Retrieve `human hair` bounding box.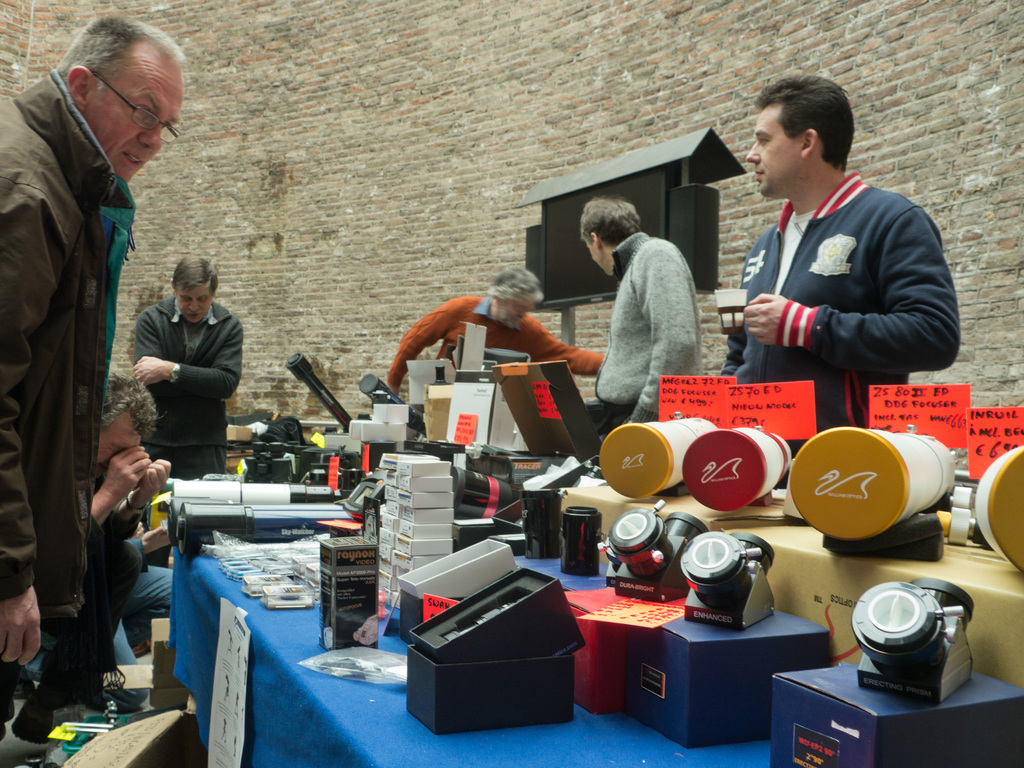
Bounding box: 578 193 641 247.
